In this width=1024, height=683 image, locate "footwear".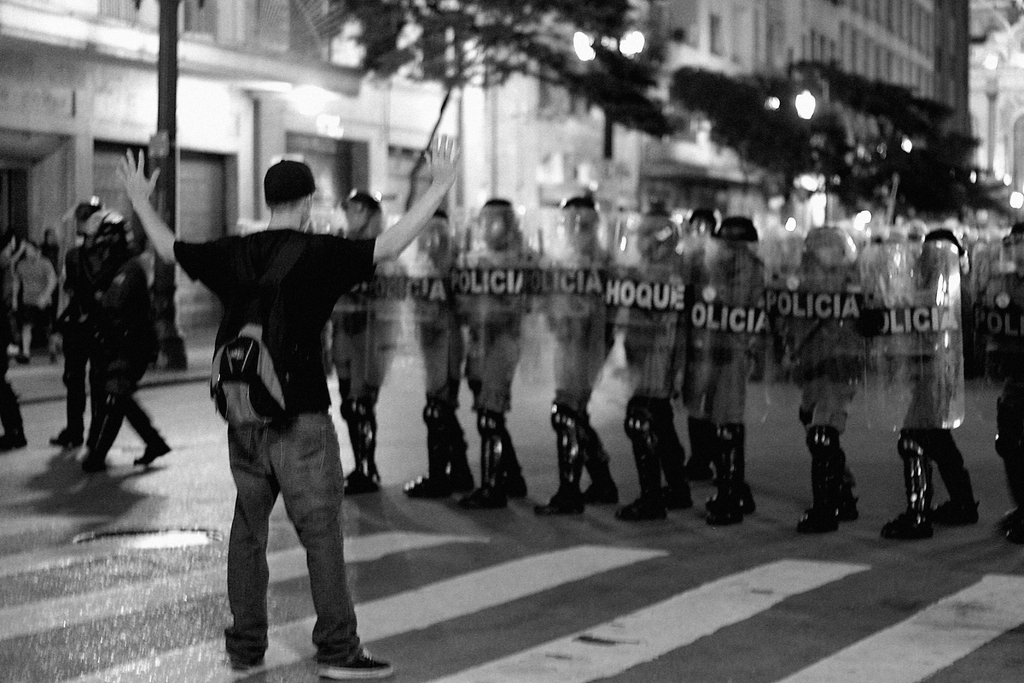
Bounding box: <bbox>45, 377, 83, 441</bbox>.
